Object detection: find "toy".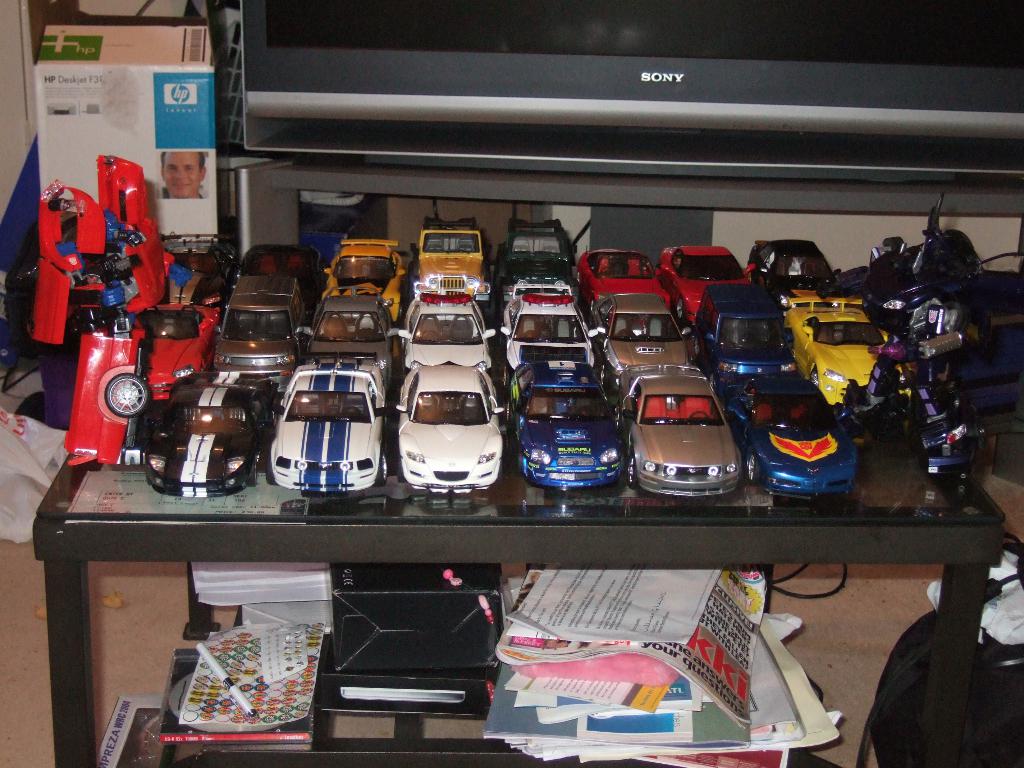
{"x1": 609, "y1": 359, "x2": 763, "y2": 504}.
